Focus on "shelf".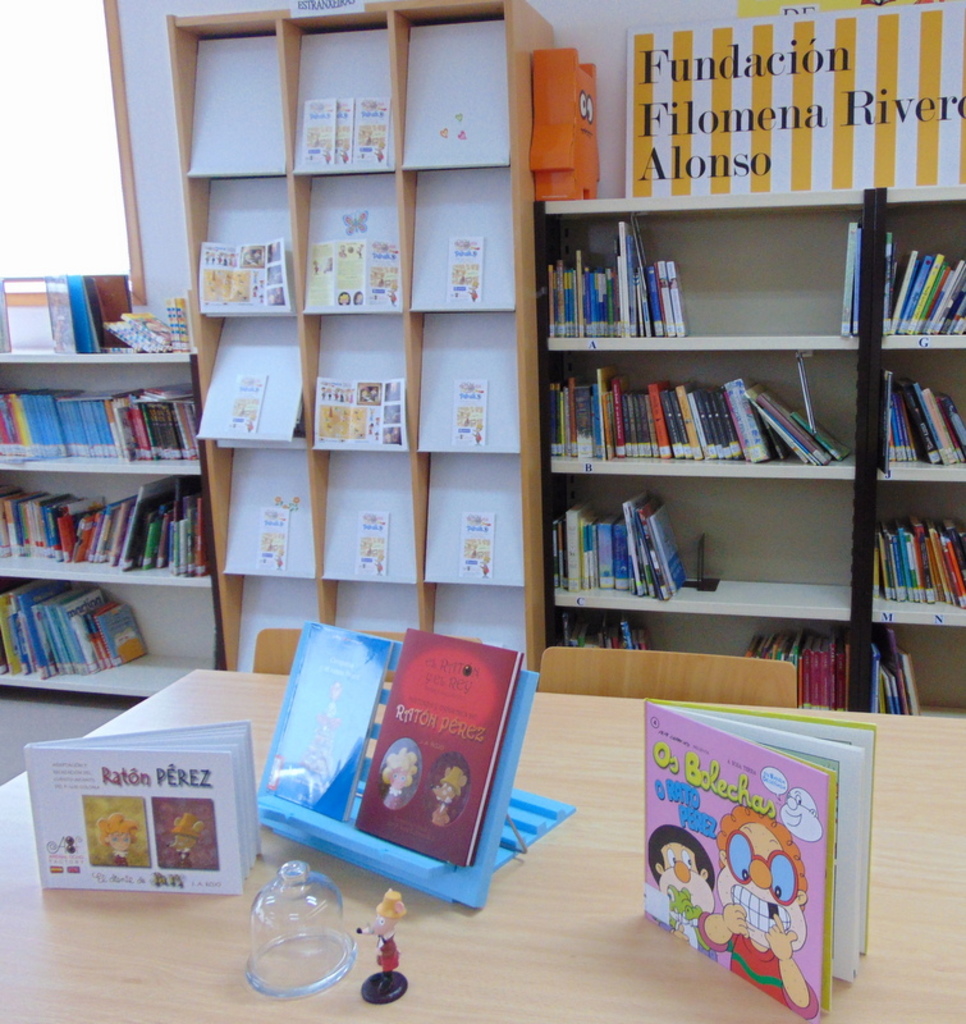
Focused at bbox=(0, 268, 188, 361).
